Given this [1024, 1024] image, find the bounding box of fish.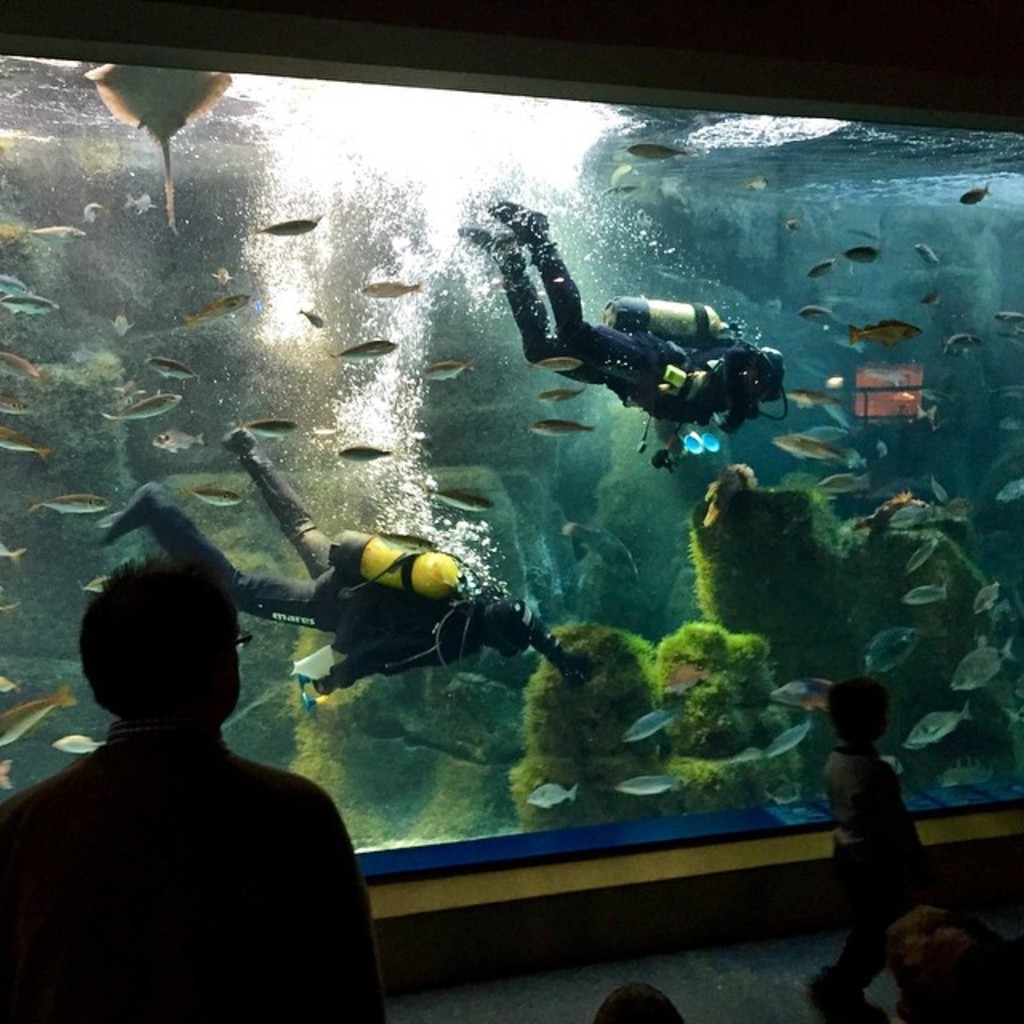
x1=789, y1=382, x2=837, y2=406.
